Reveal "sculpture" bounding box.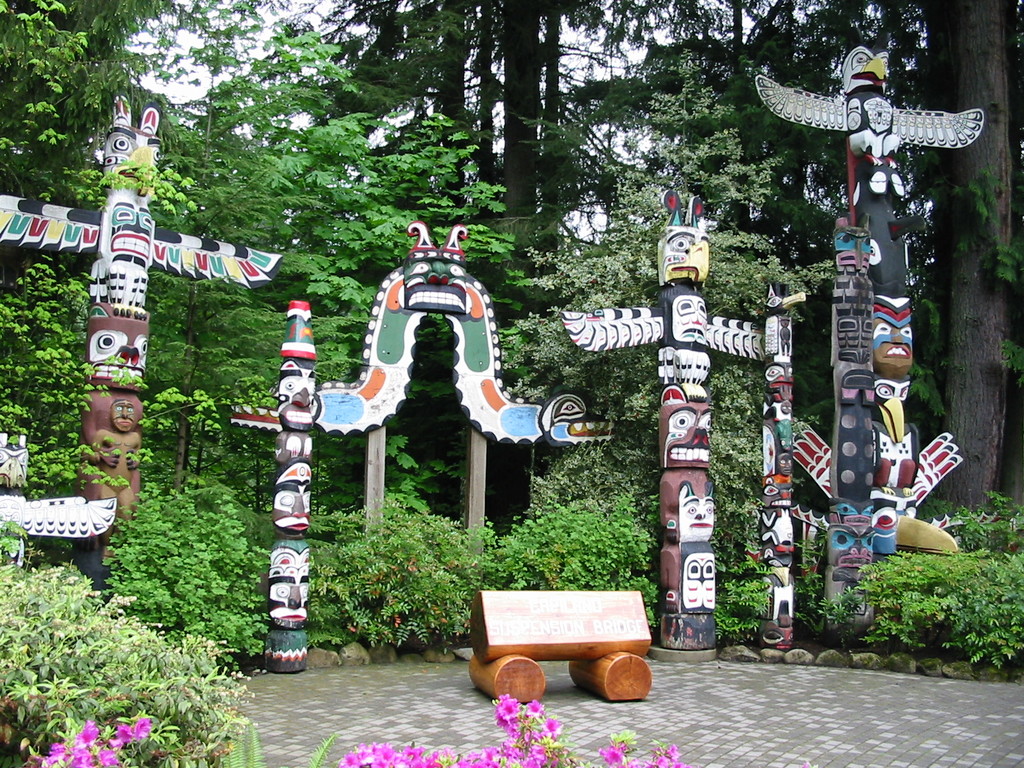
Revealed: 0, 90, 271, 604.
